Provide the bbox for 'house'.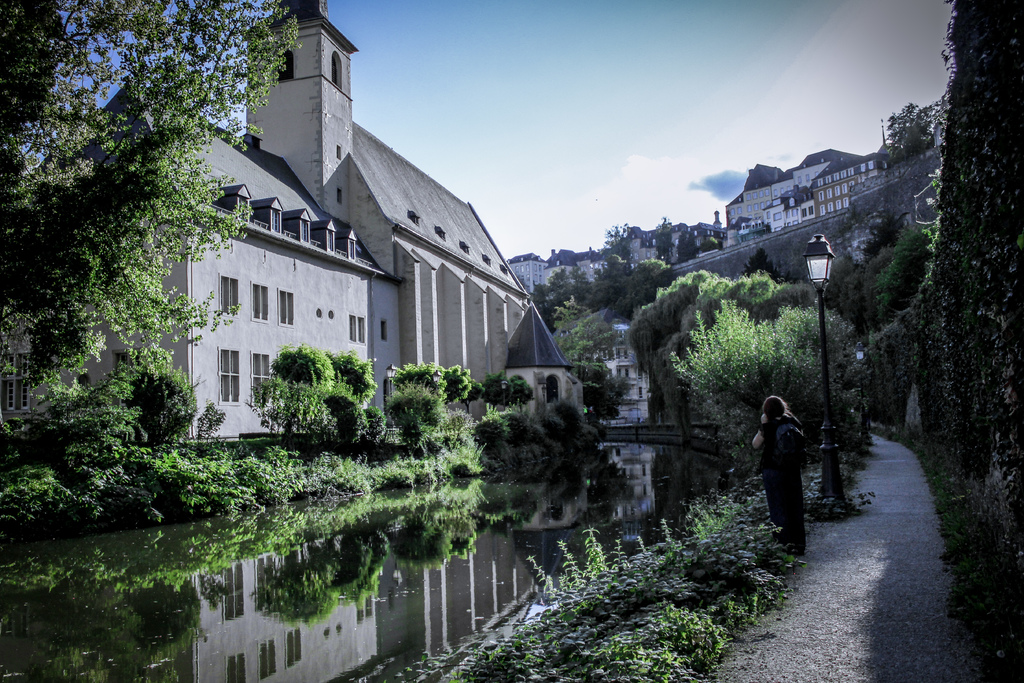
locate(0, 0, 593, 682).
